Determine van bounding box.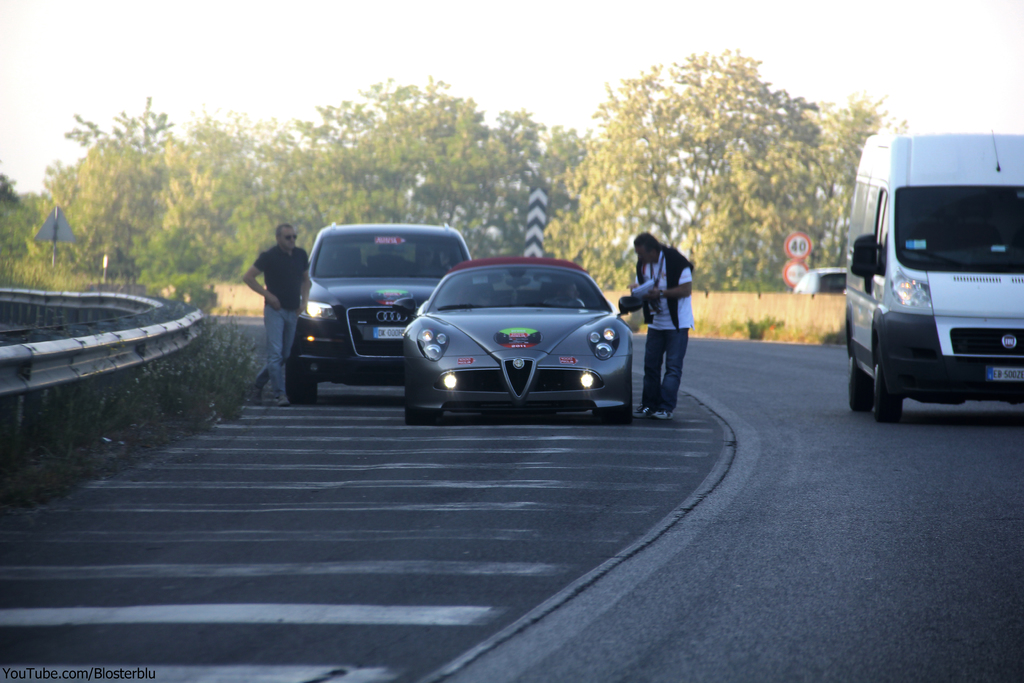
Determined: <box>845,126,1023,418</box>.
